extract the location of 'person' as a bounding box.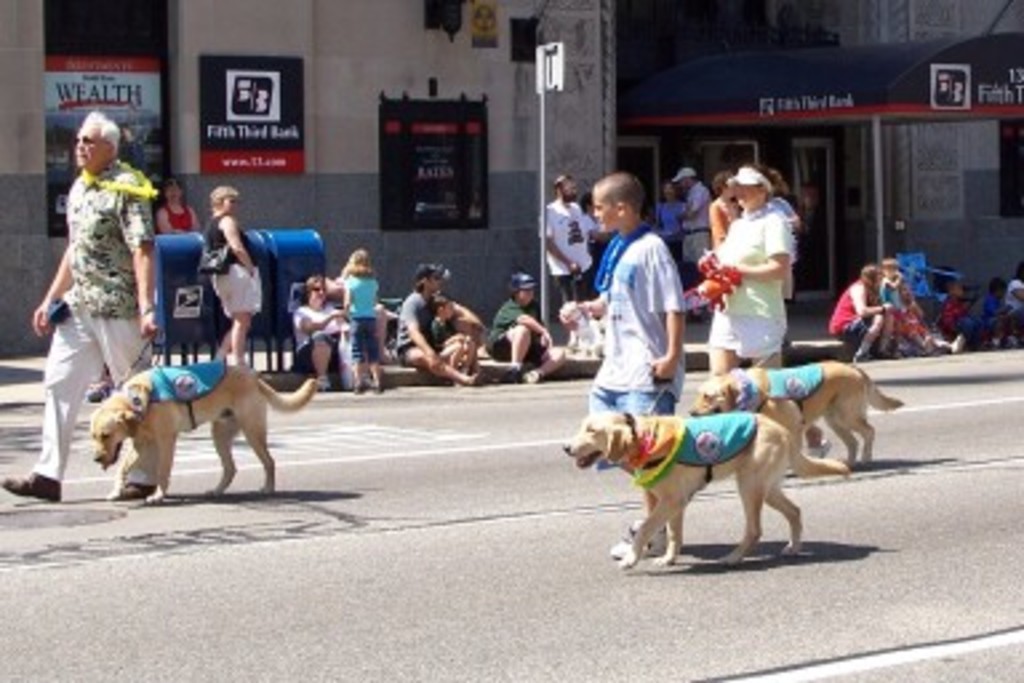
x1=675, y1=163, x2=715, y2=312.
